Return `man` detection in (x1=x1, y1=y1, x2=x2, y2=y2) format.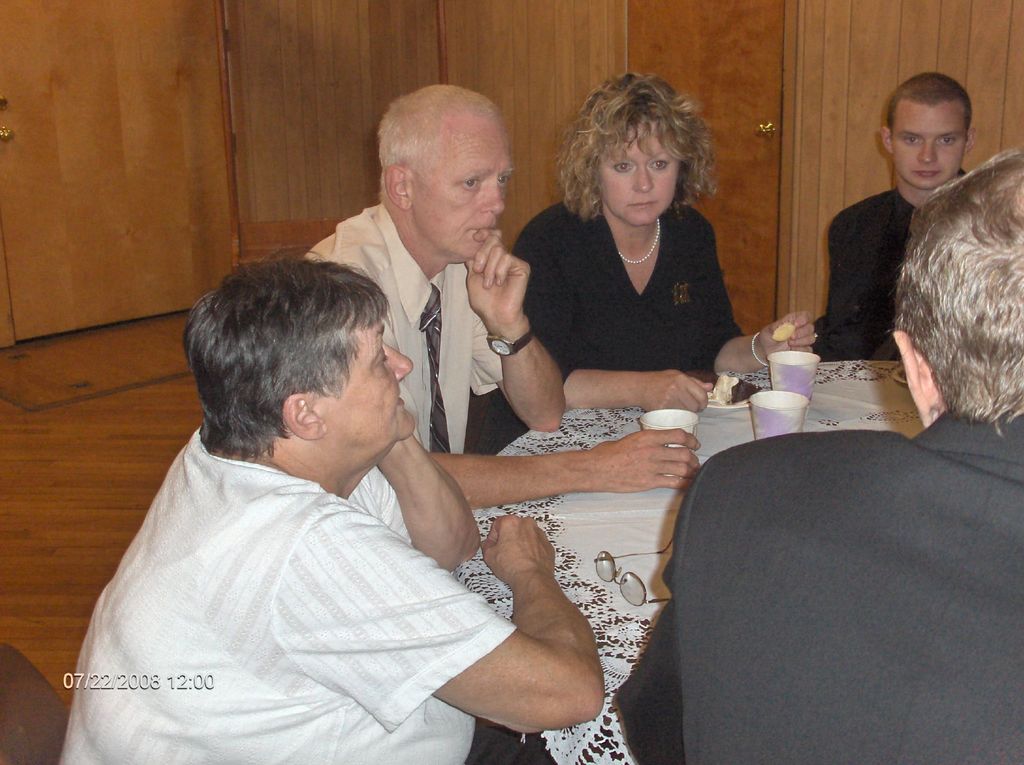
(x1=73, y1=204, x2=728, y2=758).
